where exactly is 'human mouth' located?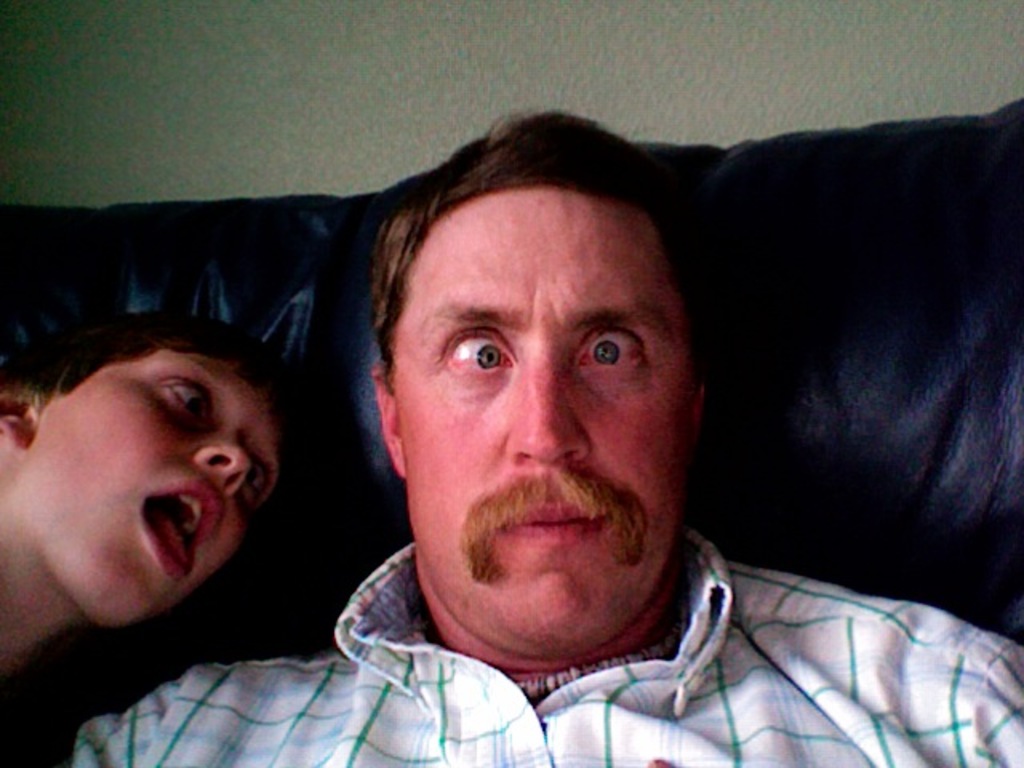
Its bounding box is 144, 483, 221, 571.
